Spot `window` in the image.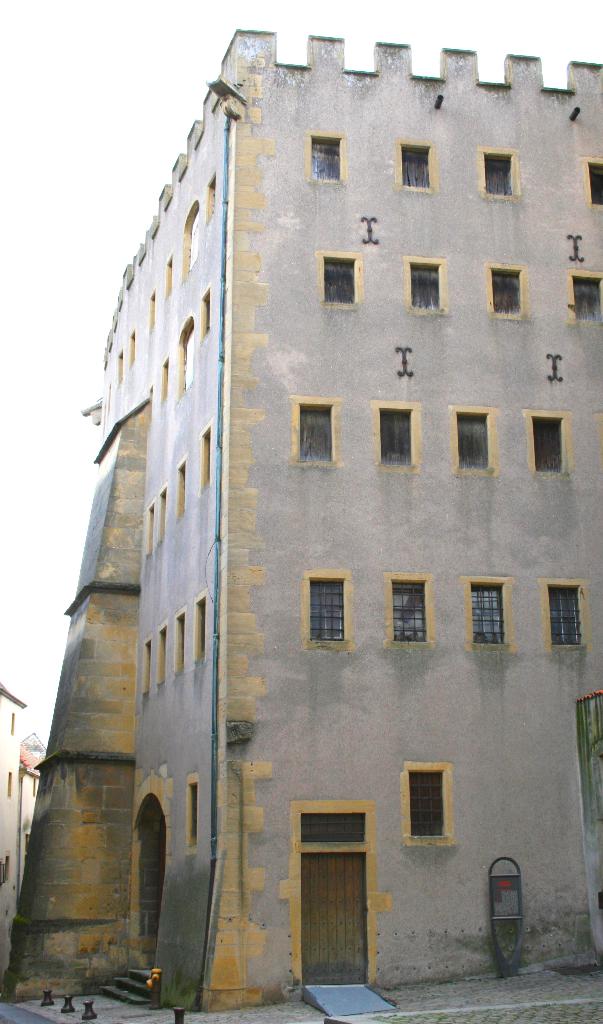
`window` found at bbox=[492, 266, 520, 308].
